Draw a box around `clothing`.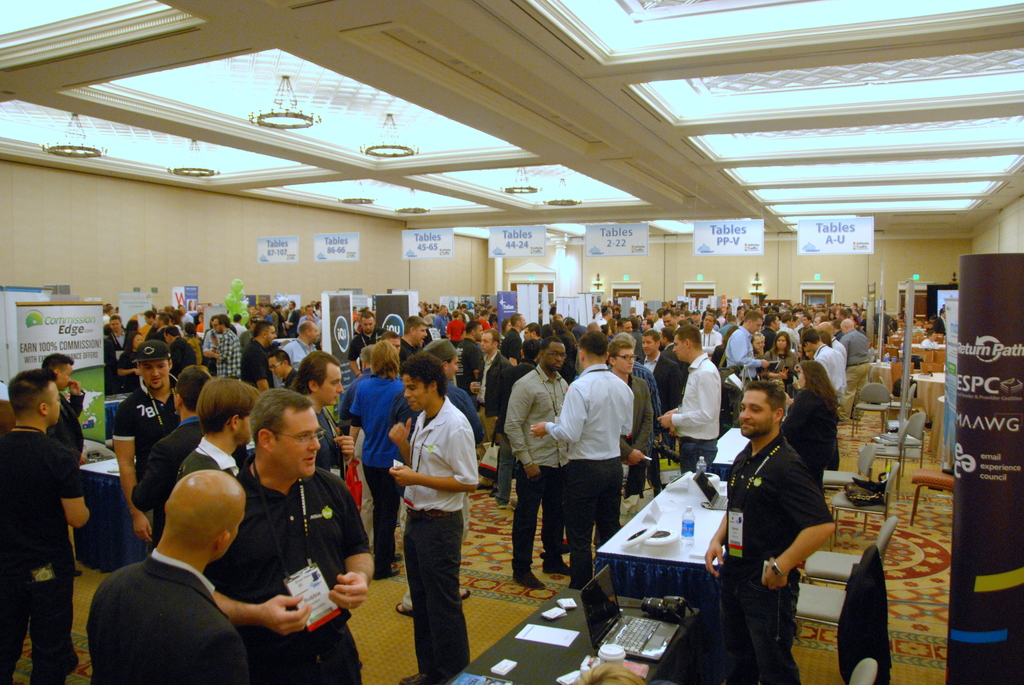
region(836, 337, 849, 365).
